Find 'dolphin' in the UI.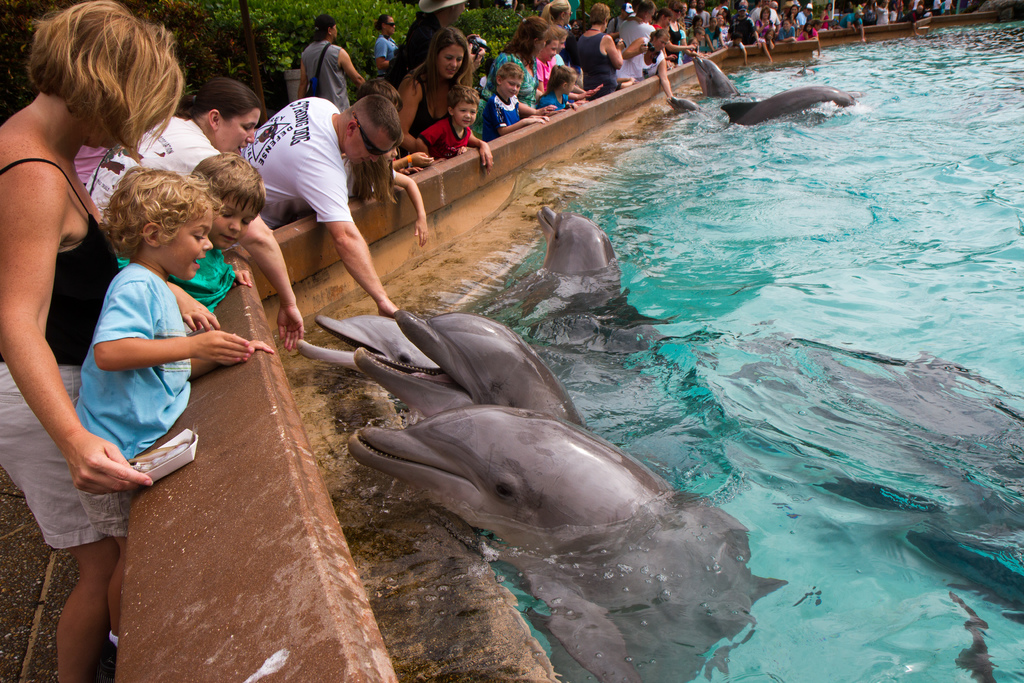
UI element at detection(691, 58, 737, 100).
